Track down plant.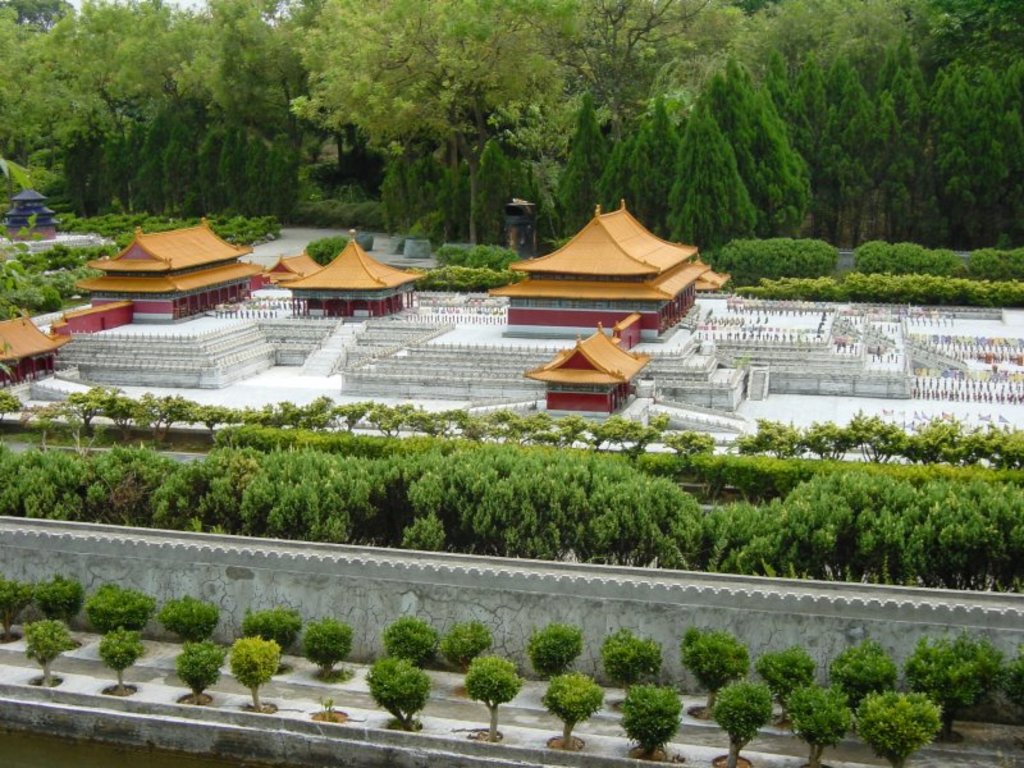
Tracked to region(383, 618, 438, 667).
